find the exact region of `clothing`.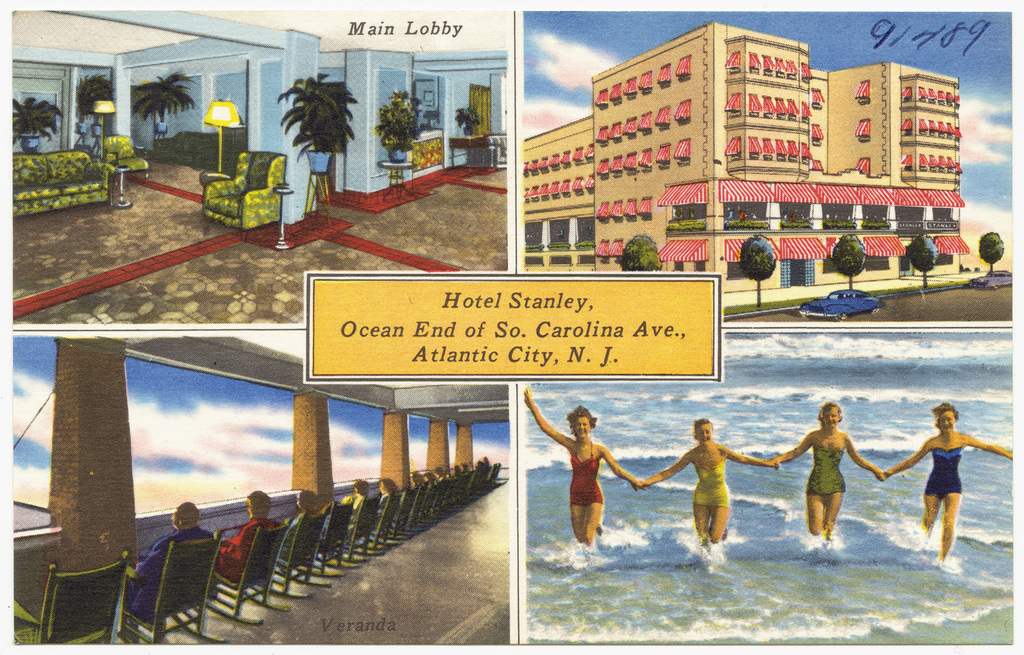
Exact region: (809,447,849,495).
